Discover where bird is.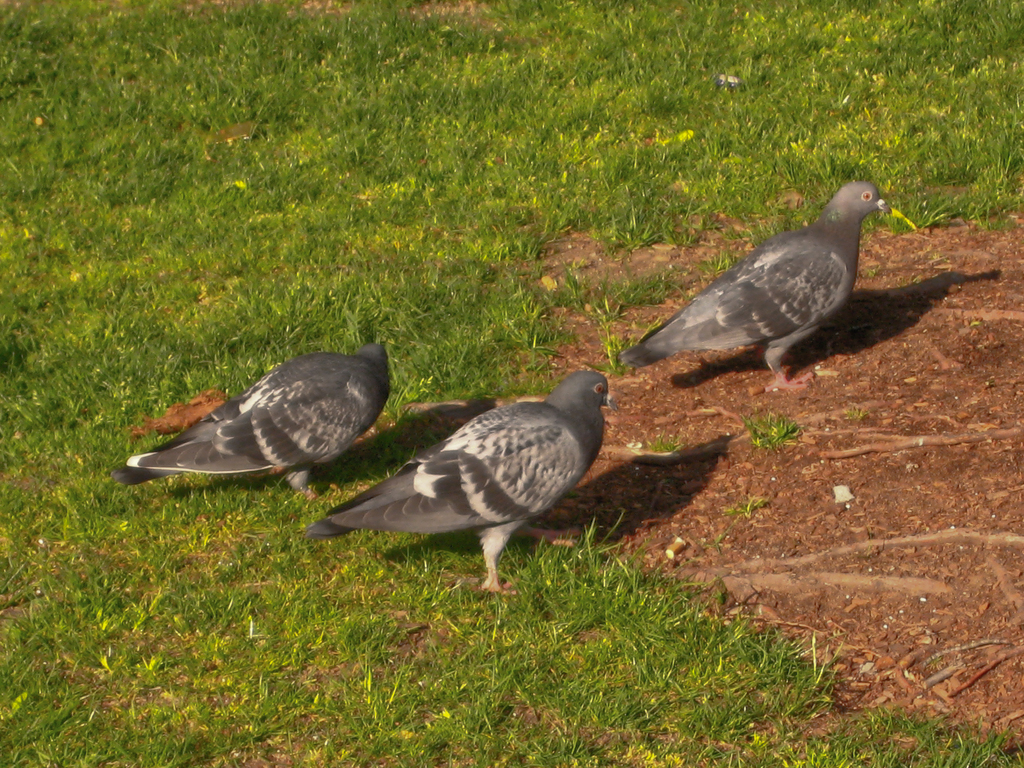
Discovered at [x1=621, y1=181, x2=892, y2=394].
